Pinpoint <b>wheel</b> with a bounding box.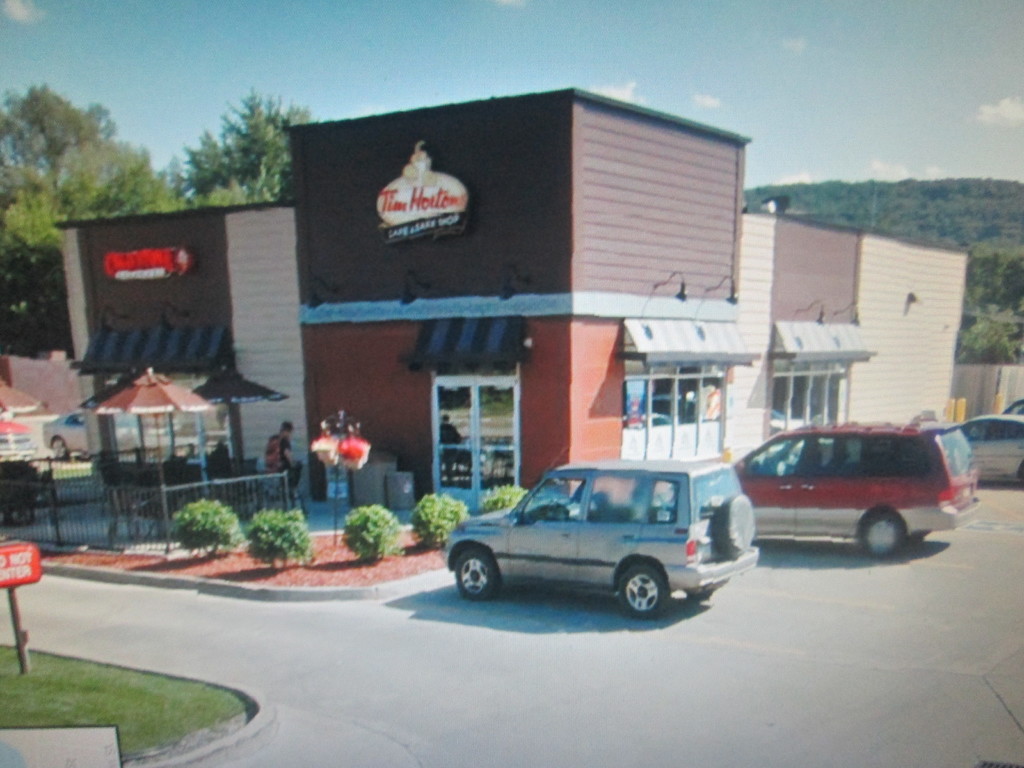
[x1=456, y1=547, x2=500, y2=604].
